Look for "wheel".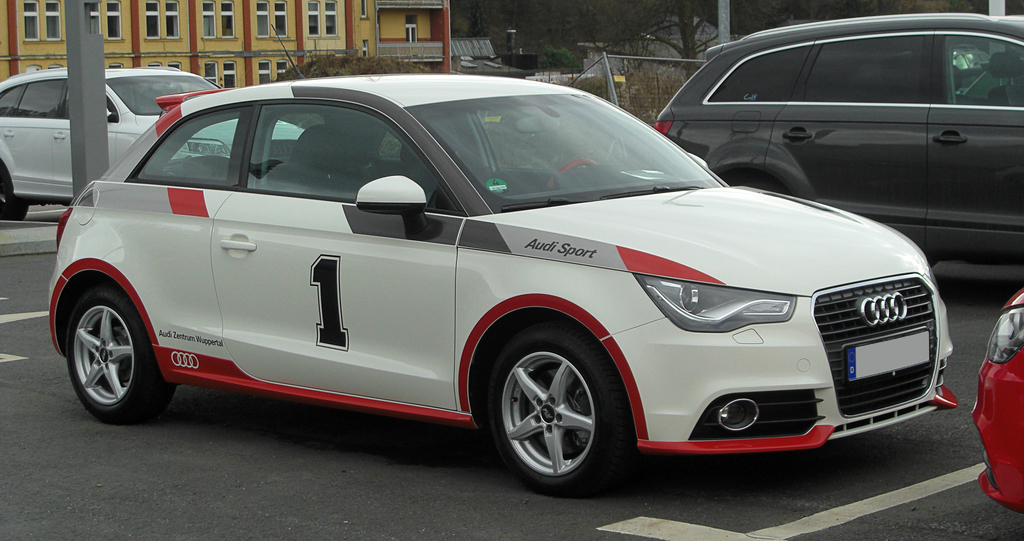
Found: box=[547, 157, 598, 190].
